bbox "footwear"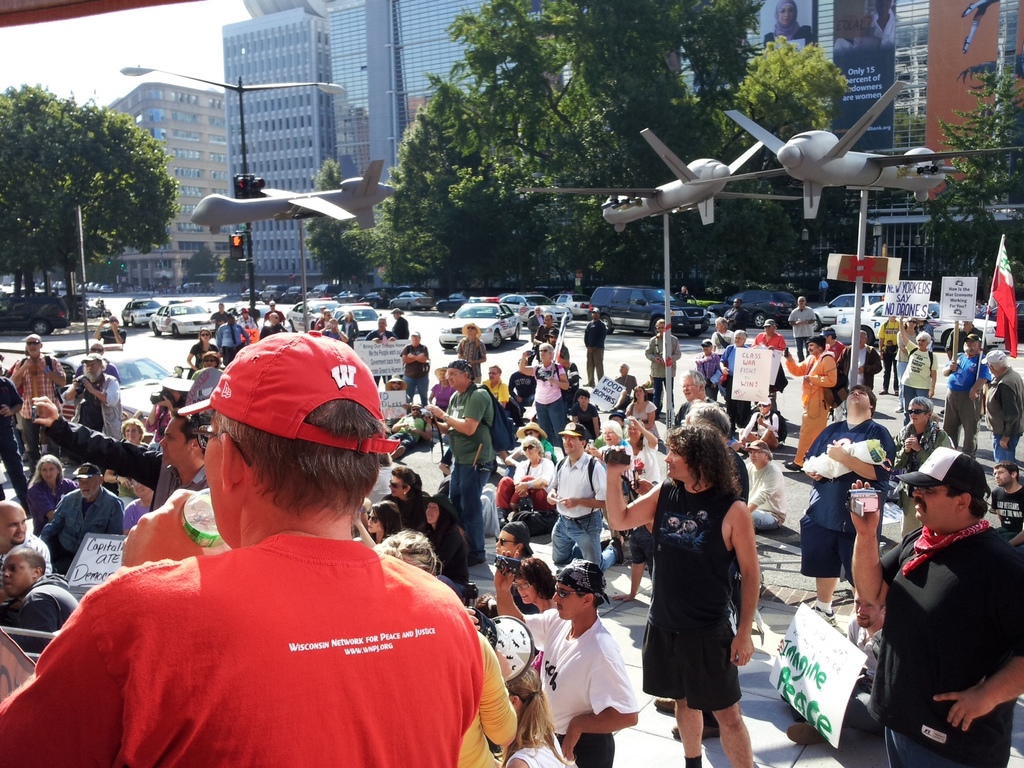
{"x1": 652, "y1": 696, "x2": 677, "y2": 718}
